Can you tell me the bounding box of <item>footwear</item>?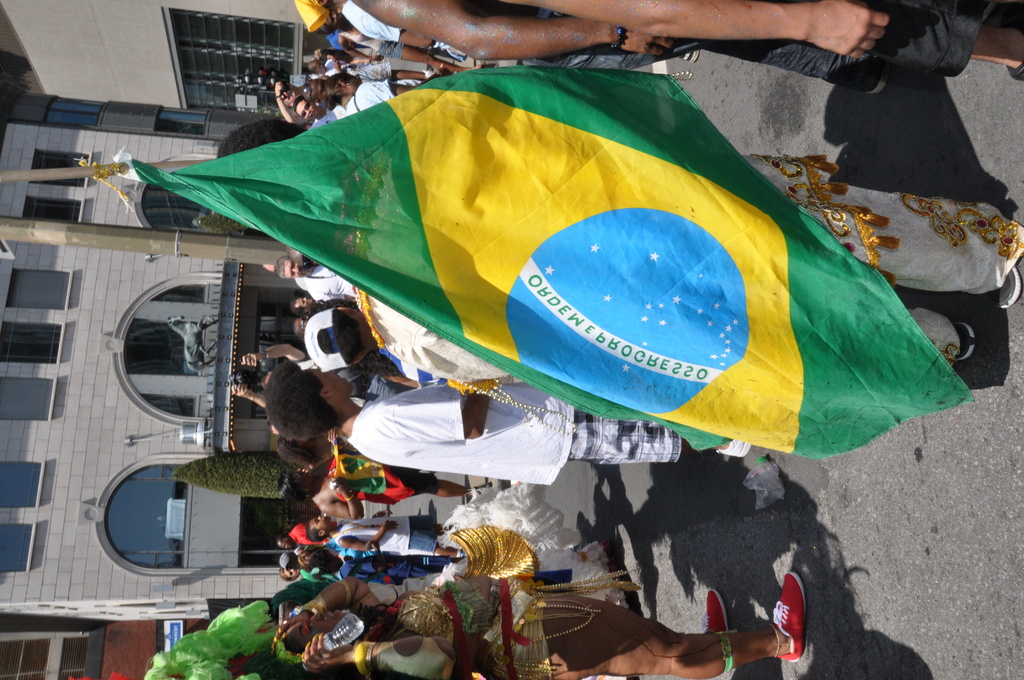
699,587,728,633.
